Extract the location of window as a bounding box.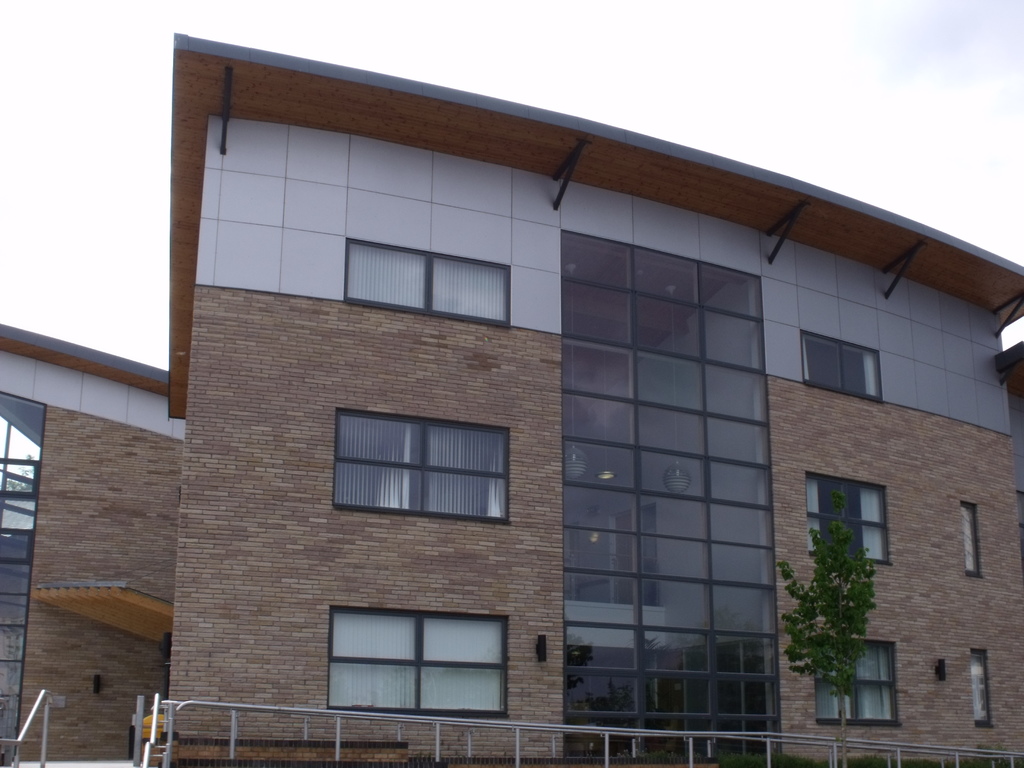
x1=344, y1=232, x2=509, y2=328.
